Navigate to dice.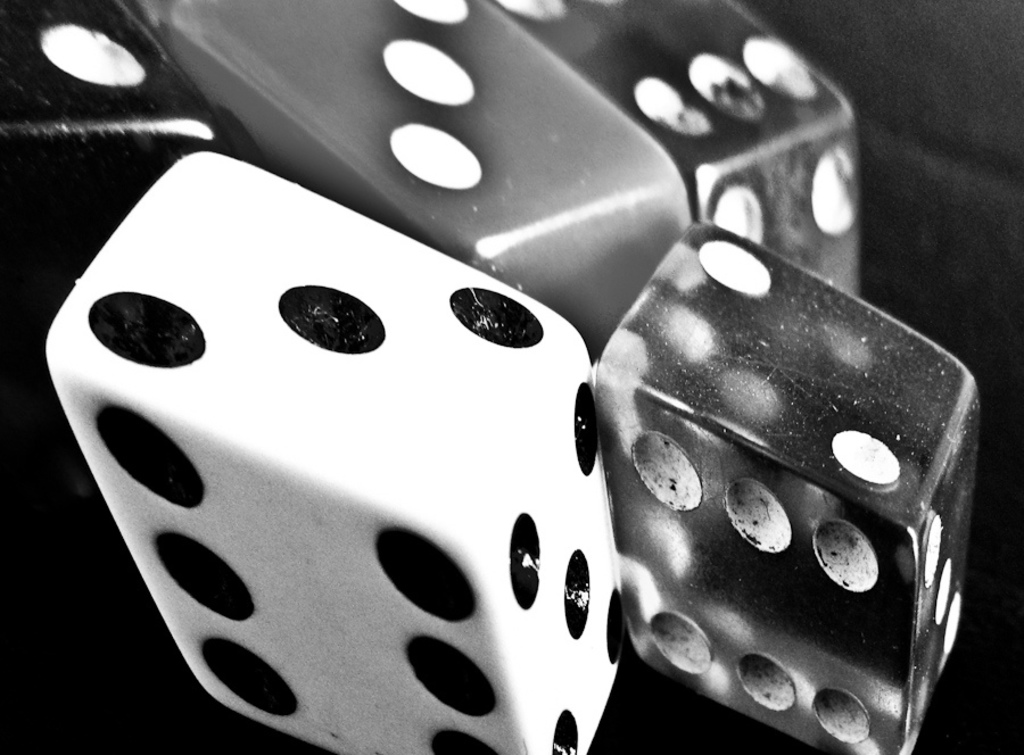
Navigation target: [left=40, top=151, right=636, bottom=754].
